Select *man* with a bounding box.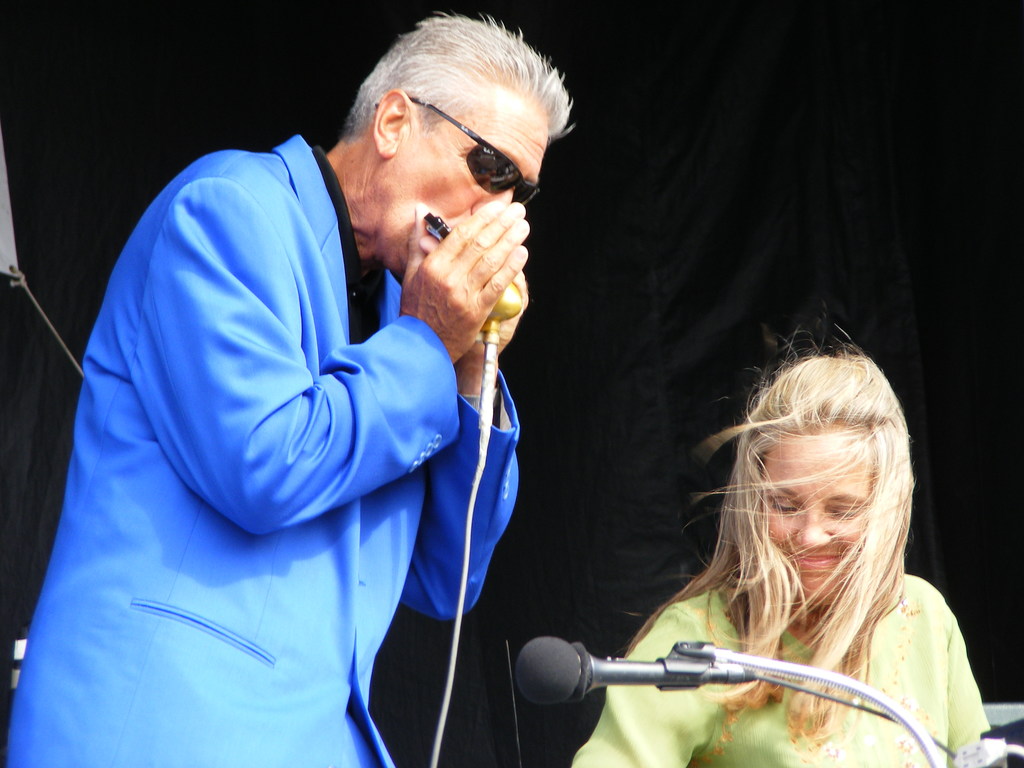
36,20,596,766.
